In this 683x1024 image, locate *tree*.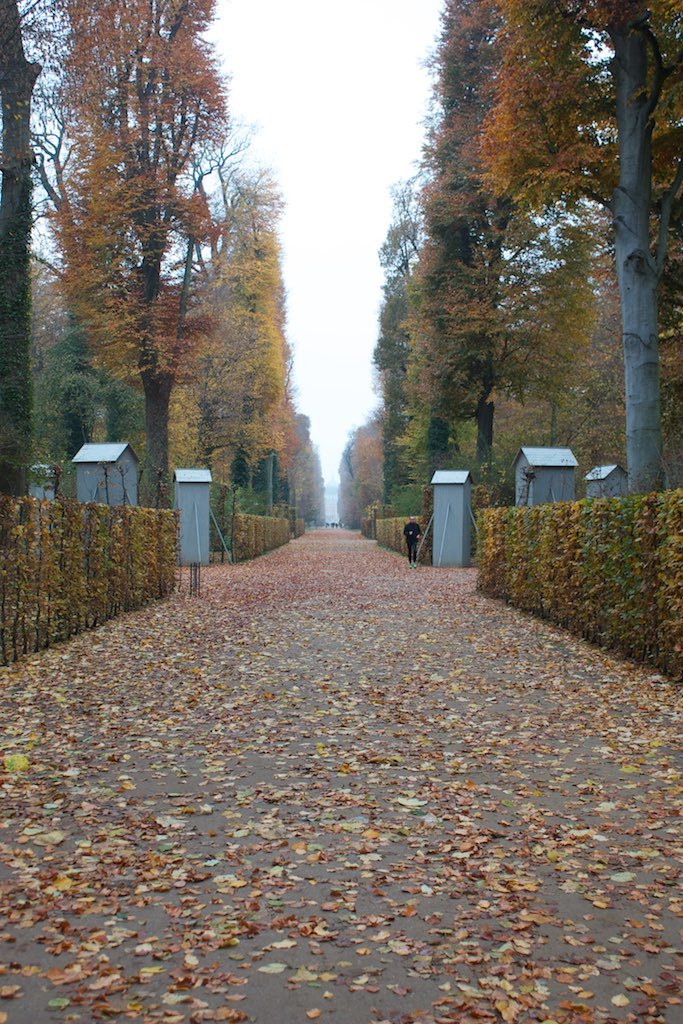
Bounding box: pyautogui.locateOnScreen(167, 236, 234, 472).
